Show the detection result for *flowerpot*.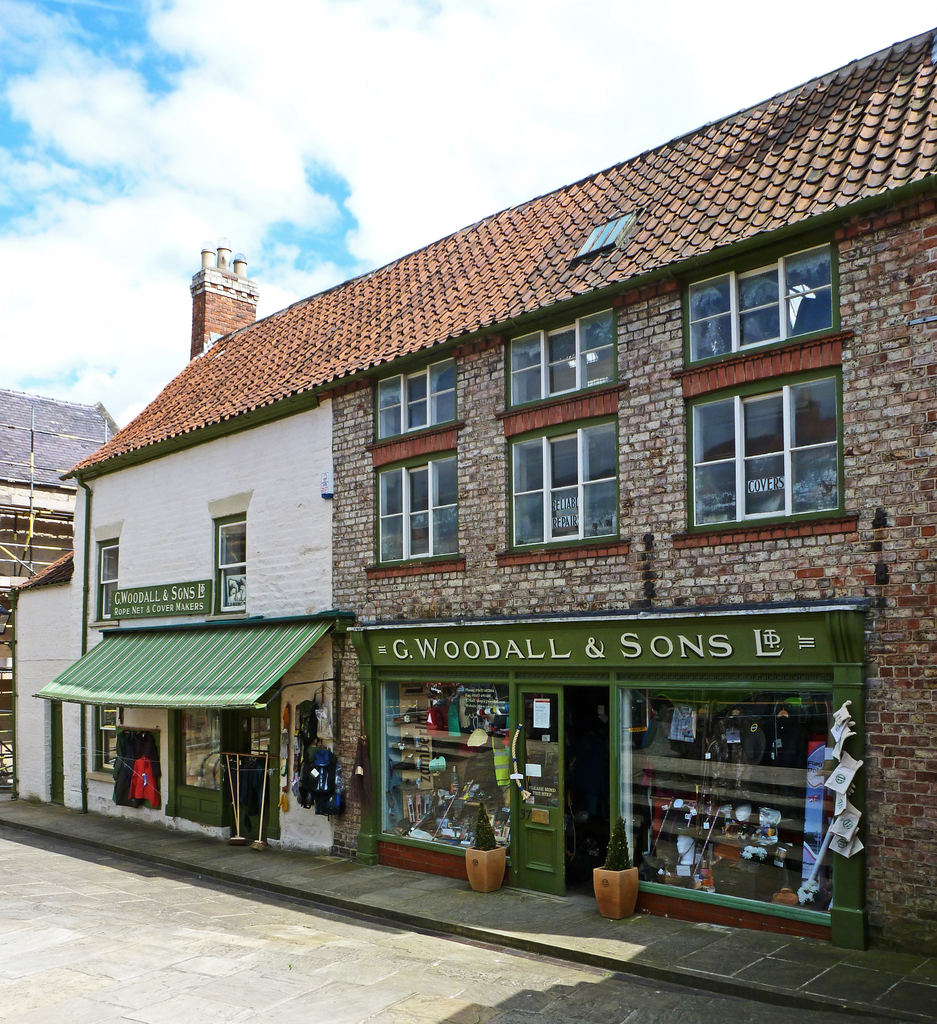
<box>464,848,504,900</box>.
